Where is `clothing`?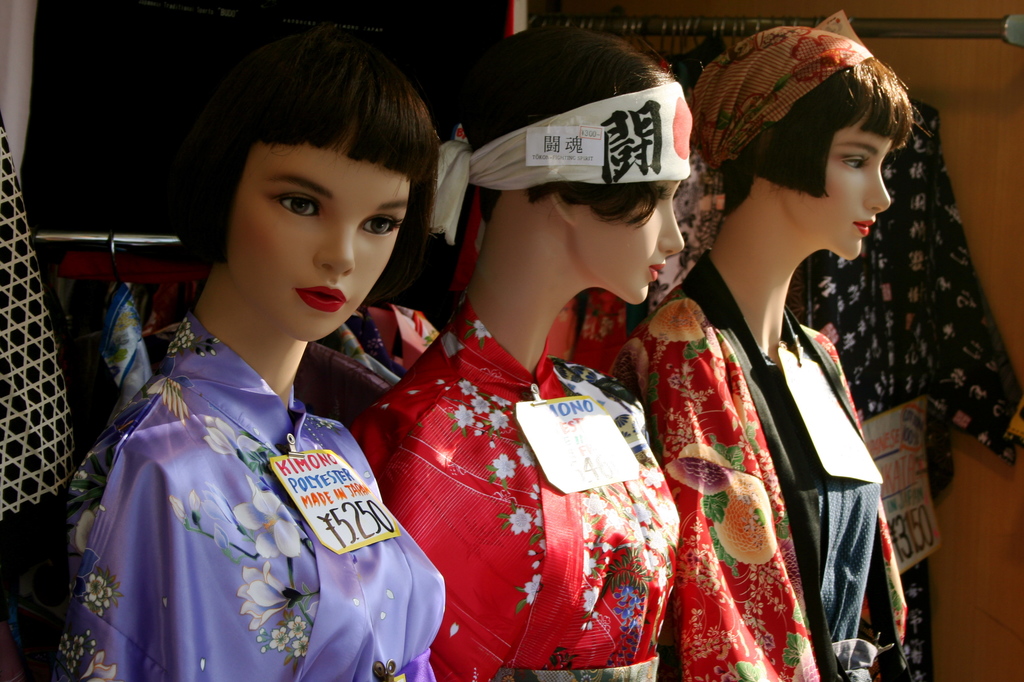
{"left": 804, "top": 97, "right": 1023, "bottom": 681}.
